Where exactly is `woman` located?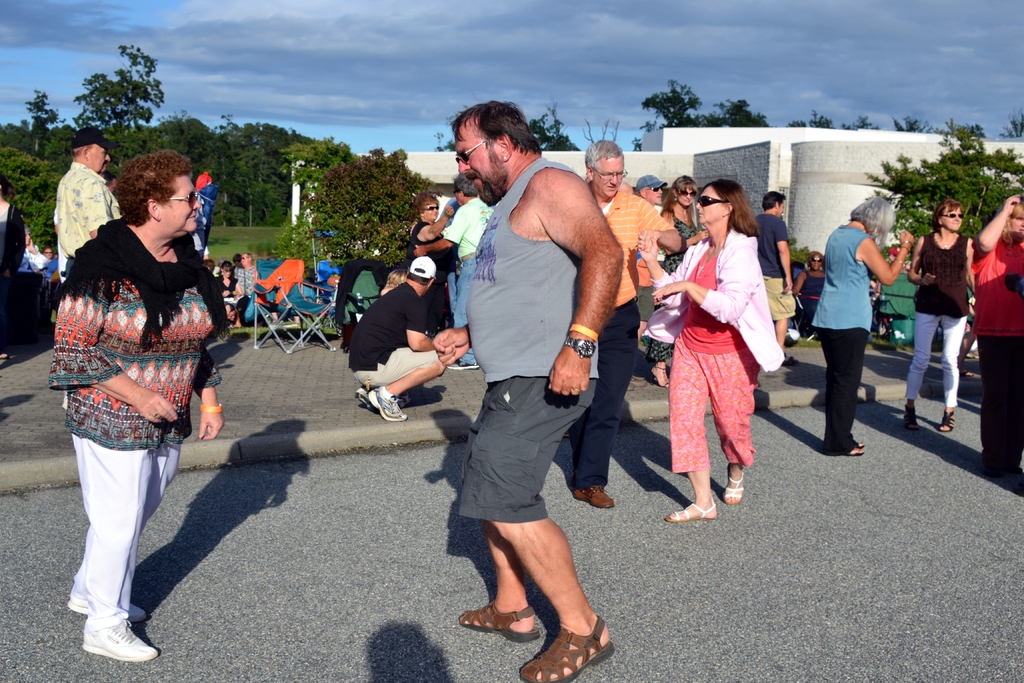
Its bounding box is bbox=[794, 248, 829, 325].
